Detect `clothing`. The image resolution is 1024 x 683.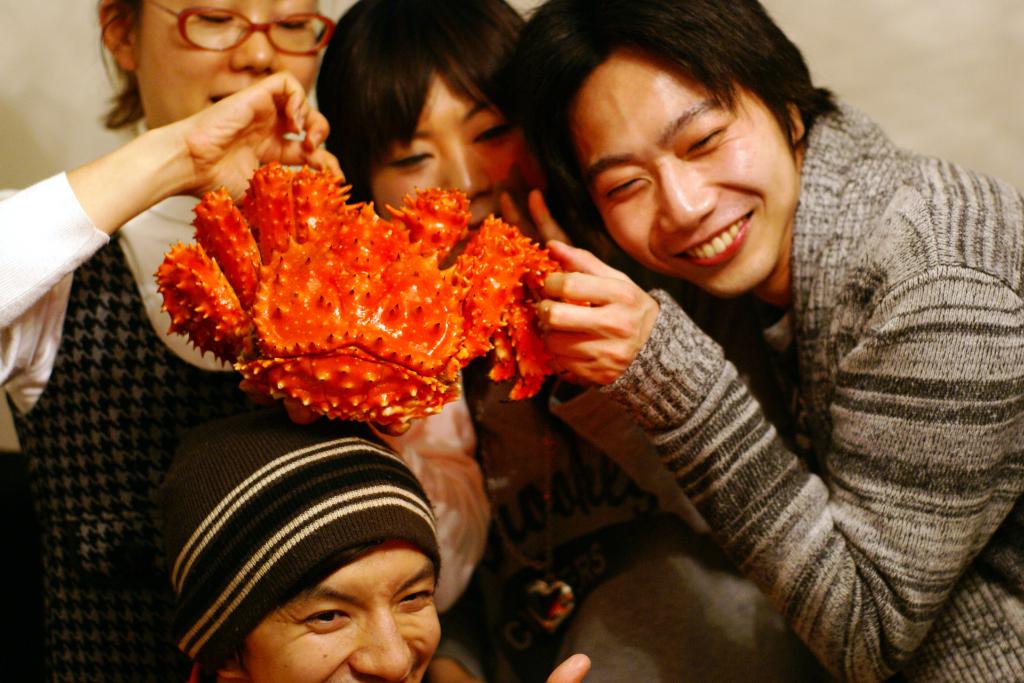
locate(593, 96, 1023, 682).
